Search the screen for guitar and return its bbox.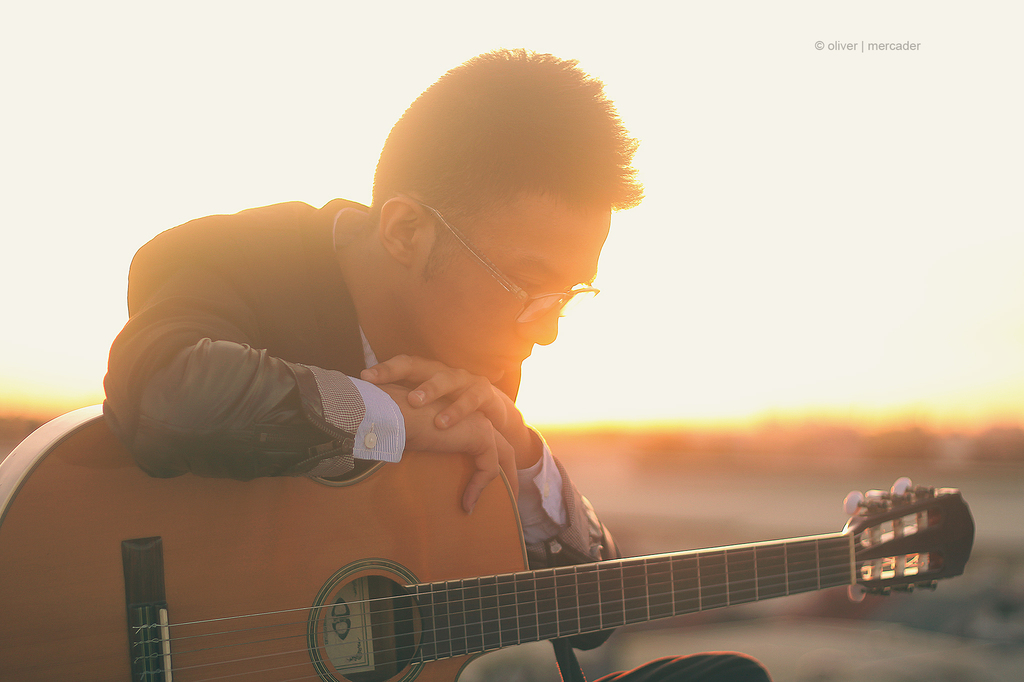
Found: 0/393/980/681.
